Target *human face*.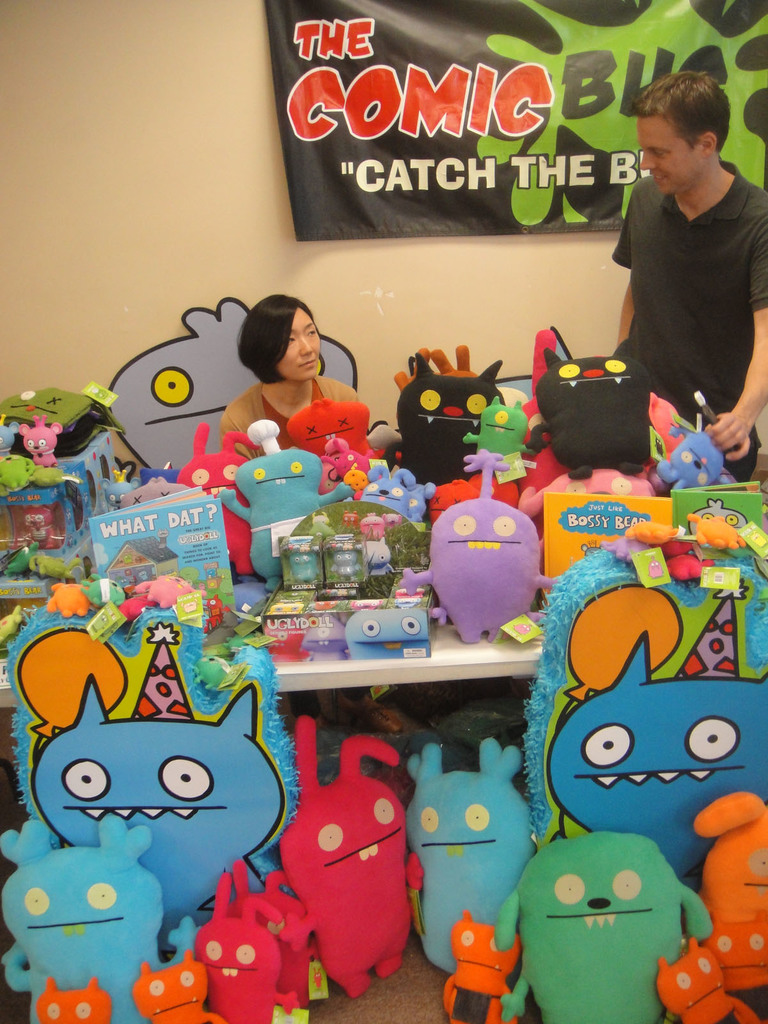
Target region: {"left": 279, "top": 302, "right": 319, "bottom": 383}.
